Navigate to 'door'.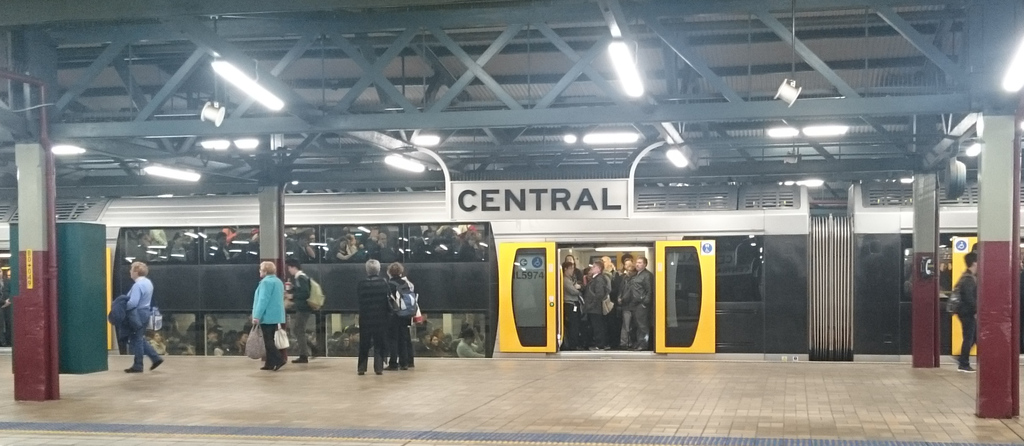
Navigation target: 481 241 557 355.
